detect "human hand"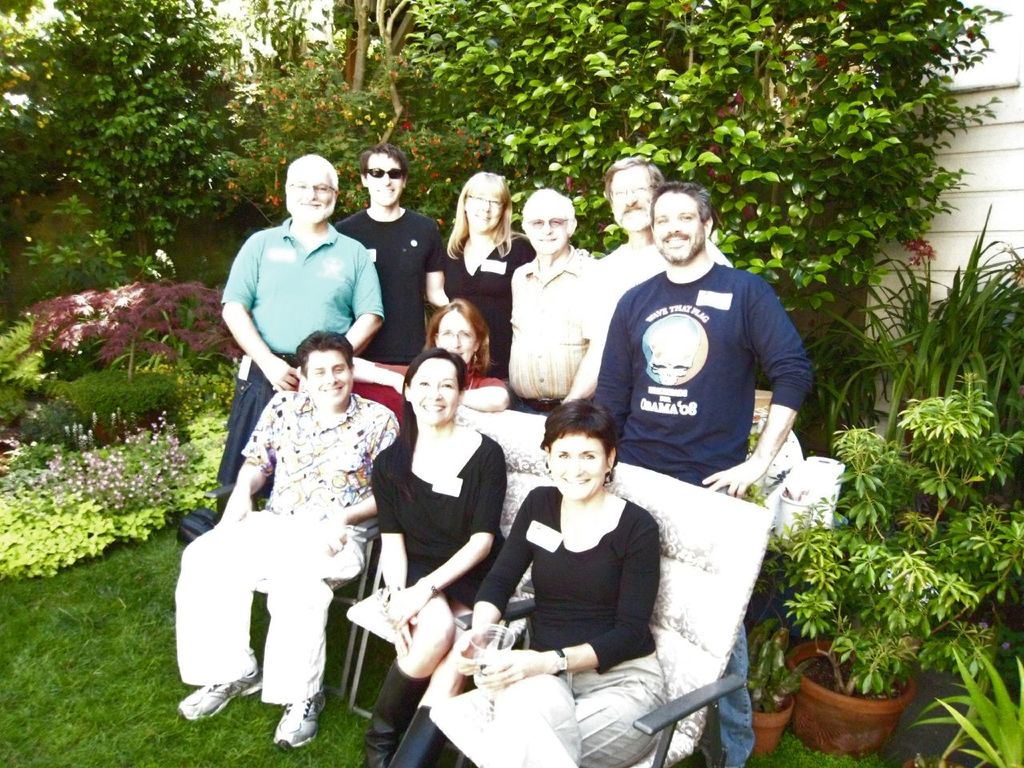
<box>474,648,550,690</box>
